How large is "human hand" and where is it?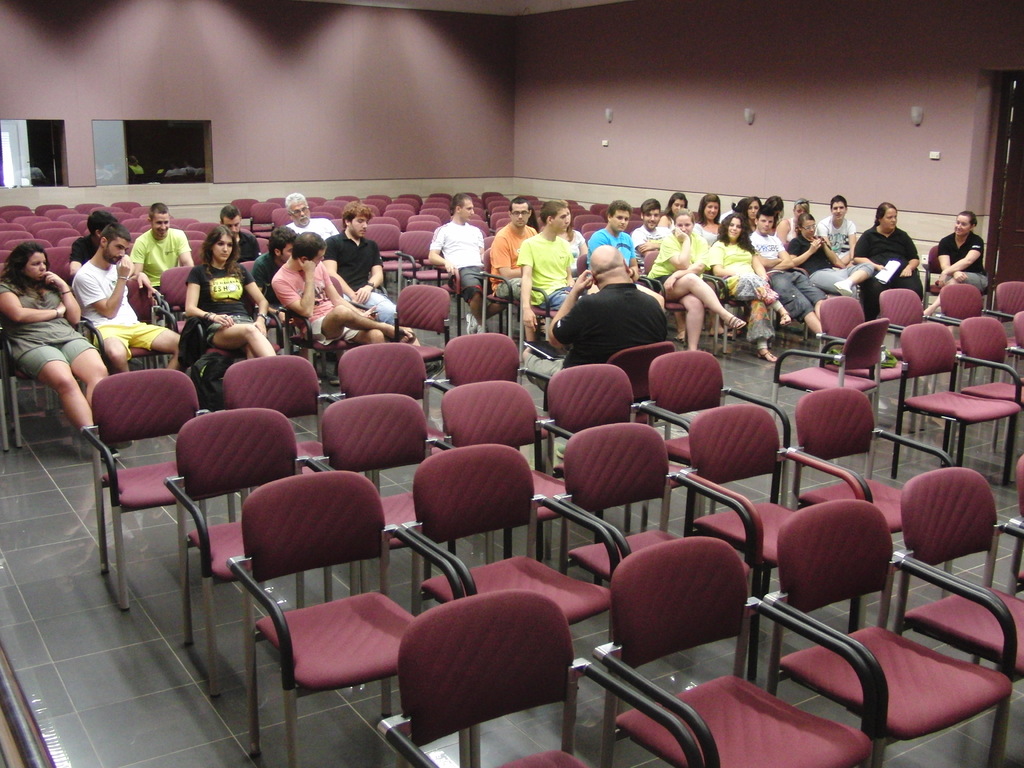
Bounding box: [40, 268, 66, 288].
